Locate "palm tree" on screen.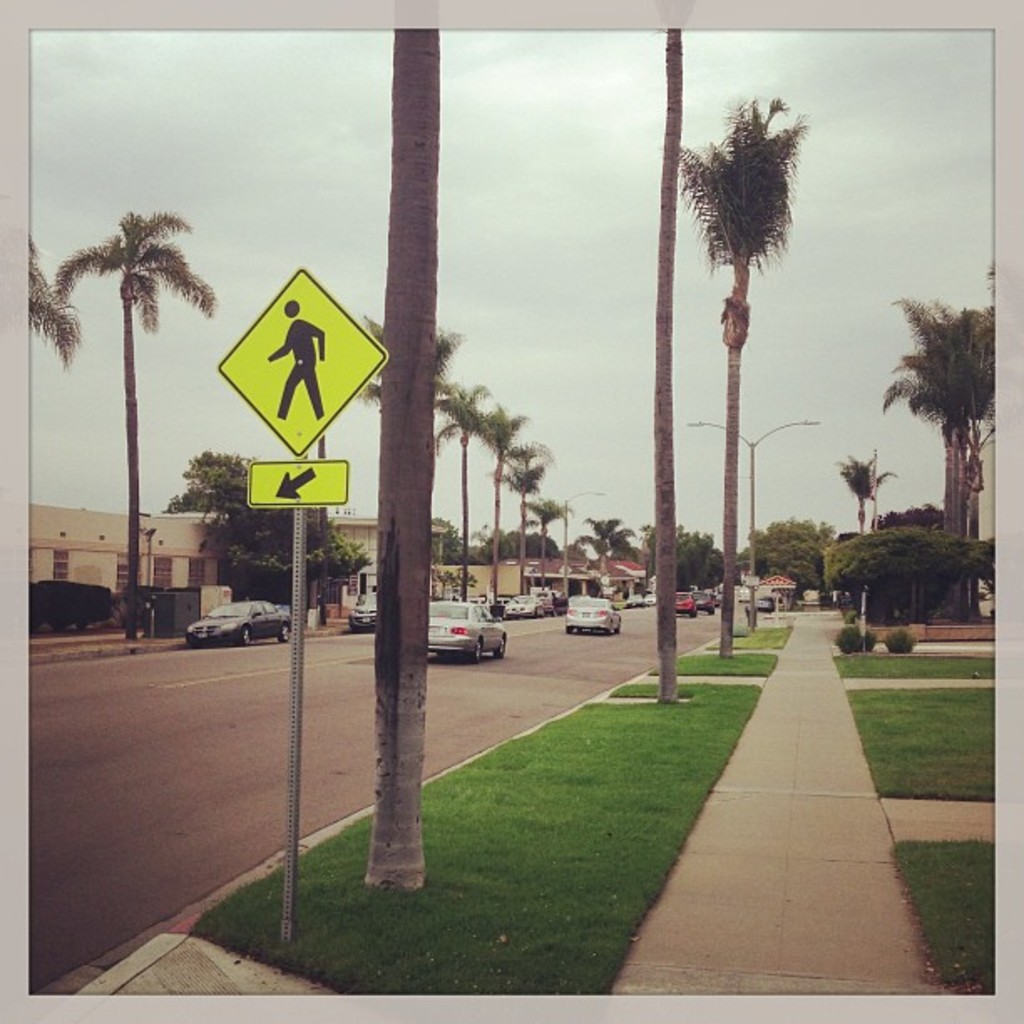
On screen at [x1=688, y1=100, x2=770, y2=631].
